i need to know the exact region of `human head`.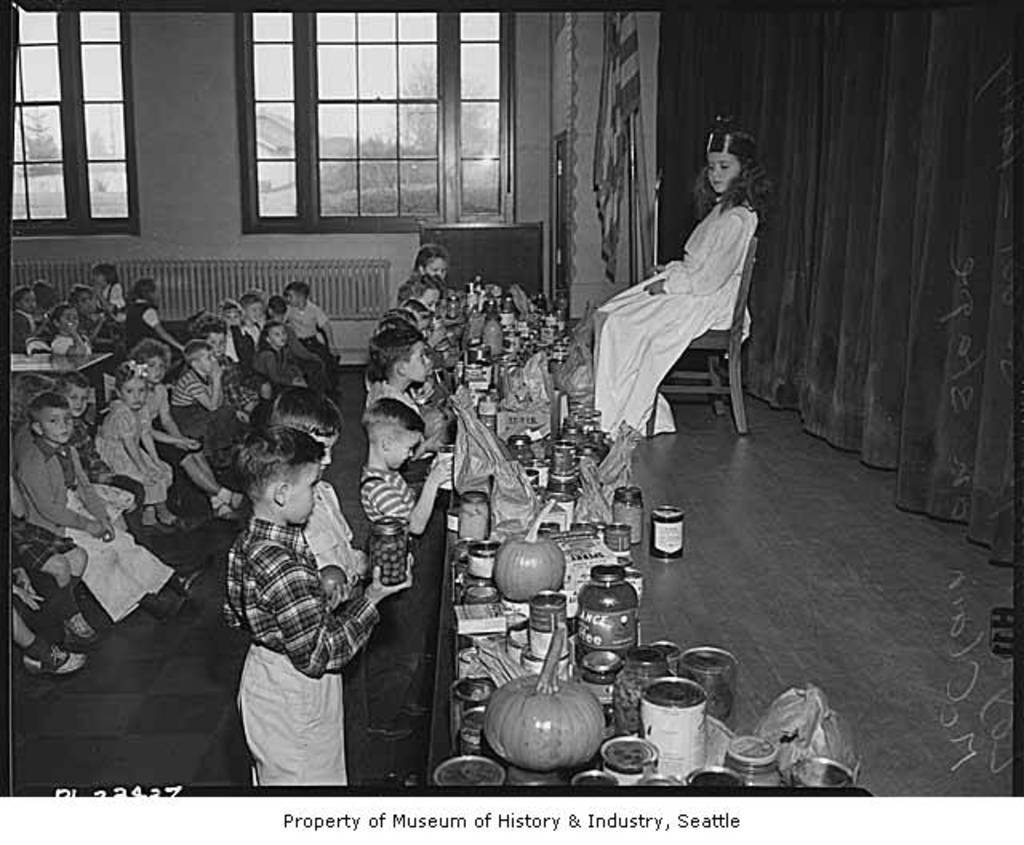
Region: left=360, top=400, right=424, bottom=466.
